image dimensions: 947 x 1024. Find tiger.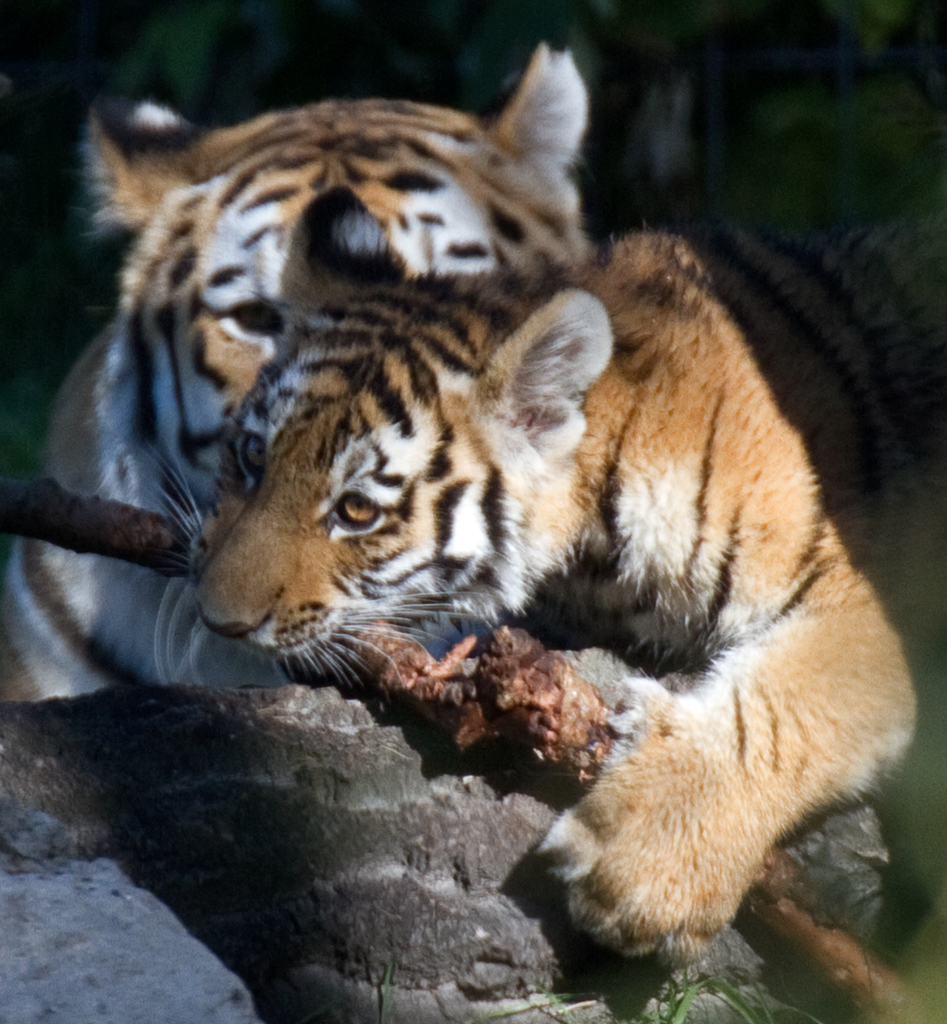
(left=141, top=183, right=914, bottom=971).
